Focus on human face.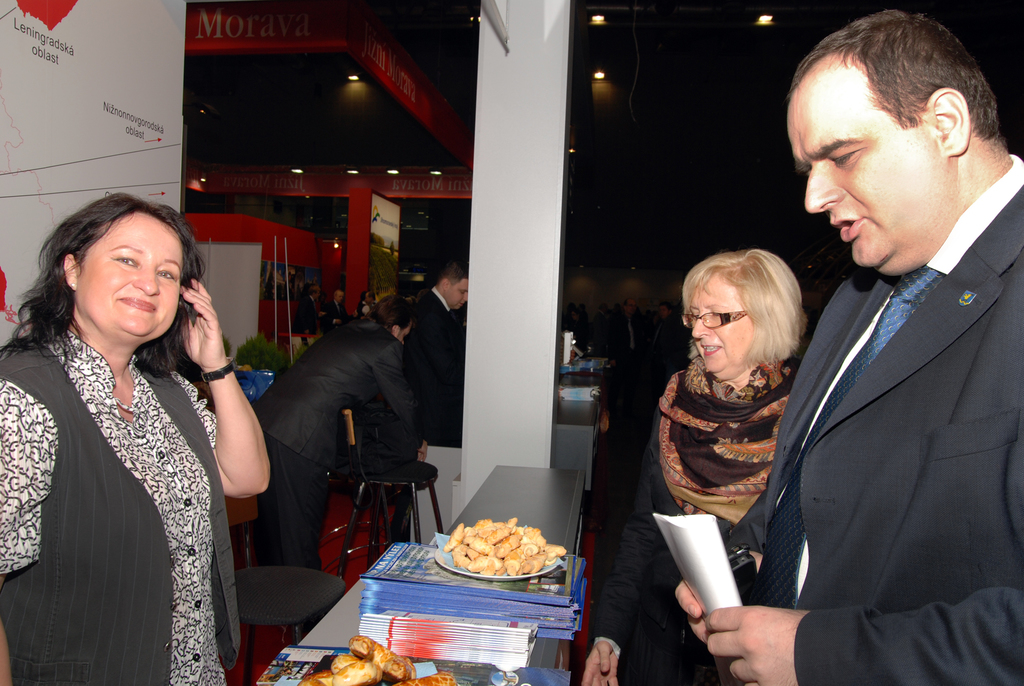
Focused at [785,68,945,277].
